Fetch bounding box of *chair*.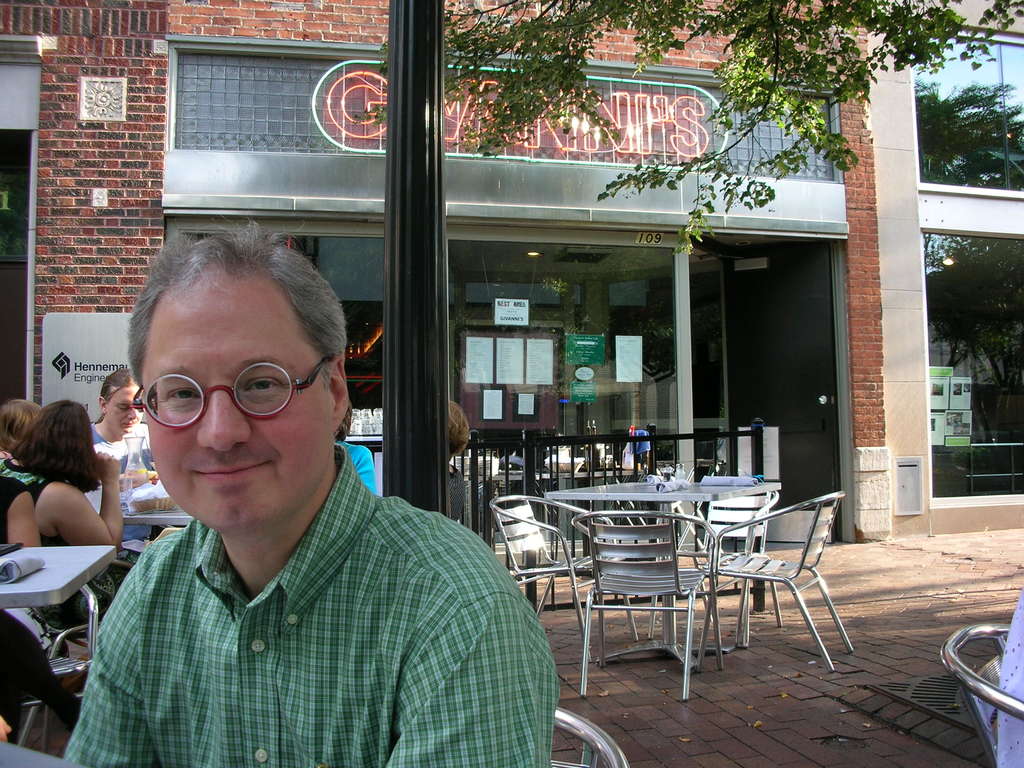
Bbox: 0,587,97,754.
